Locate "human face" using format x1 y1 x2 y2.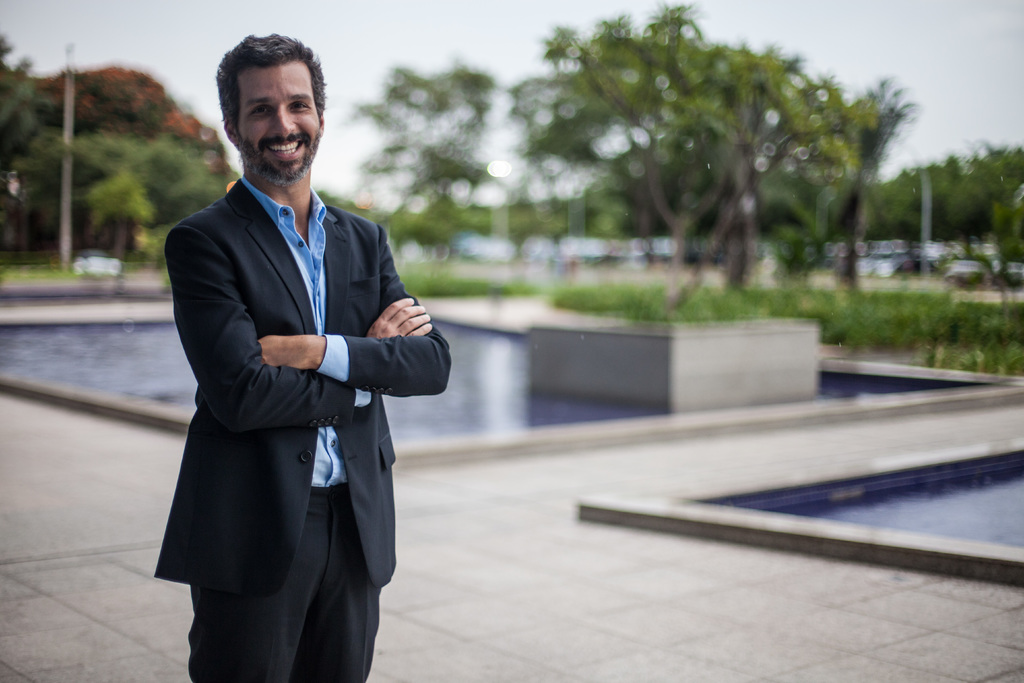
238 63 321 184.
